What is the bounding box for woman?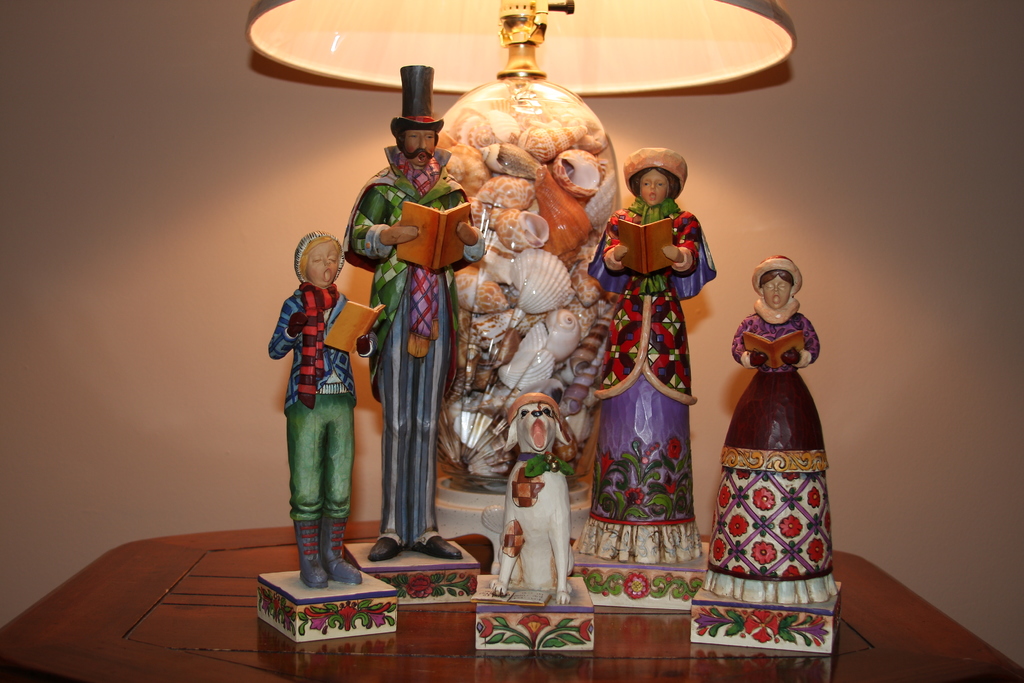
(left=577, top=166, right=716, bottom=561).
